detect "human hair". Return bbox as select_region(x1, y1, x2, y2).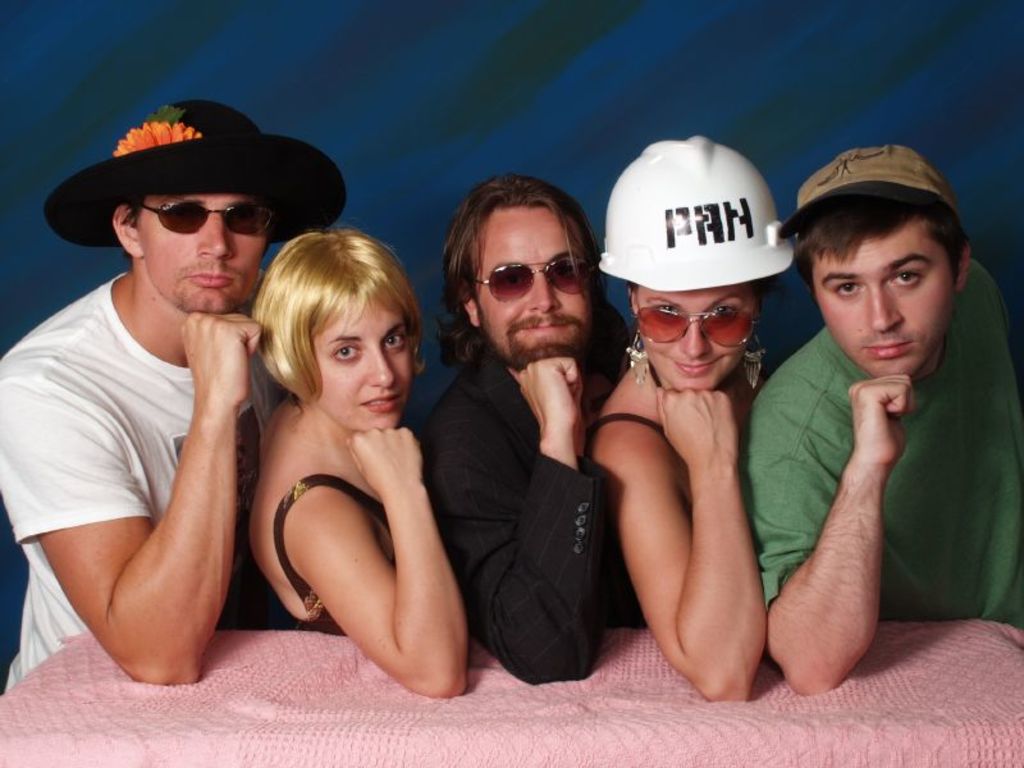
select_region(783, 182, 964, 285).
